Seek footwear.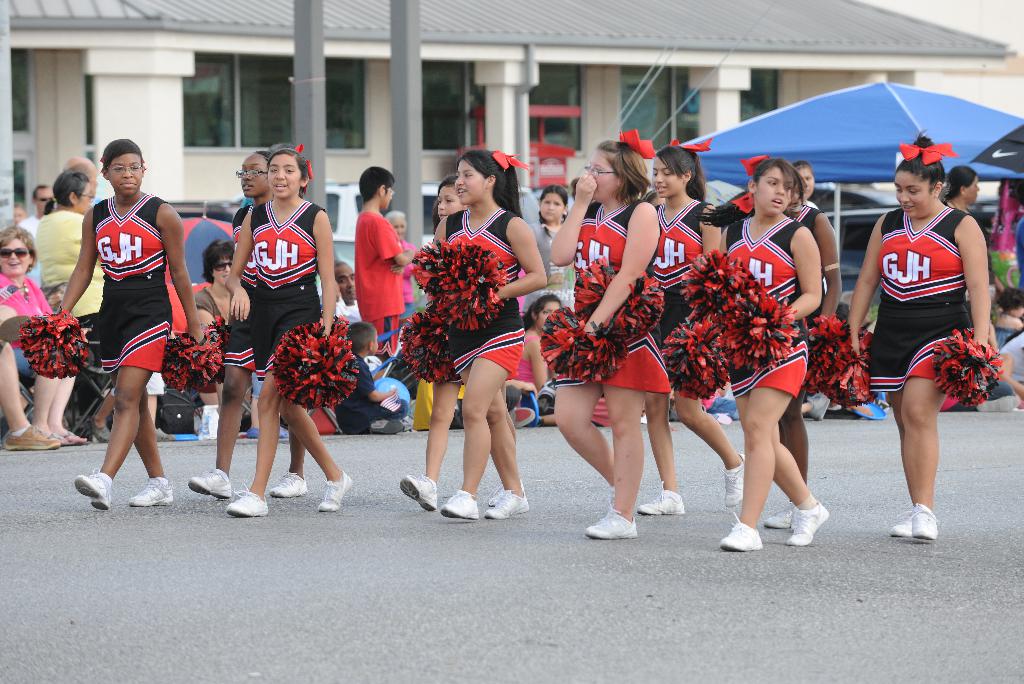
l=492, t=485, r=499, b=502.
